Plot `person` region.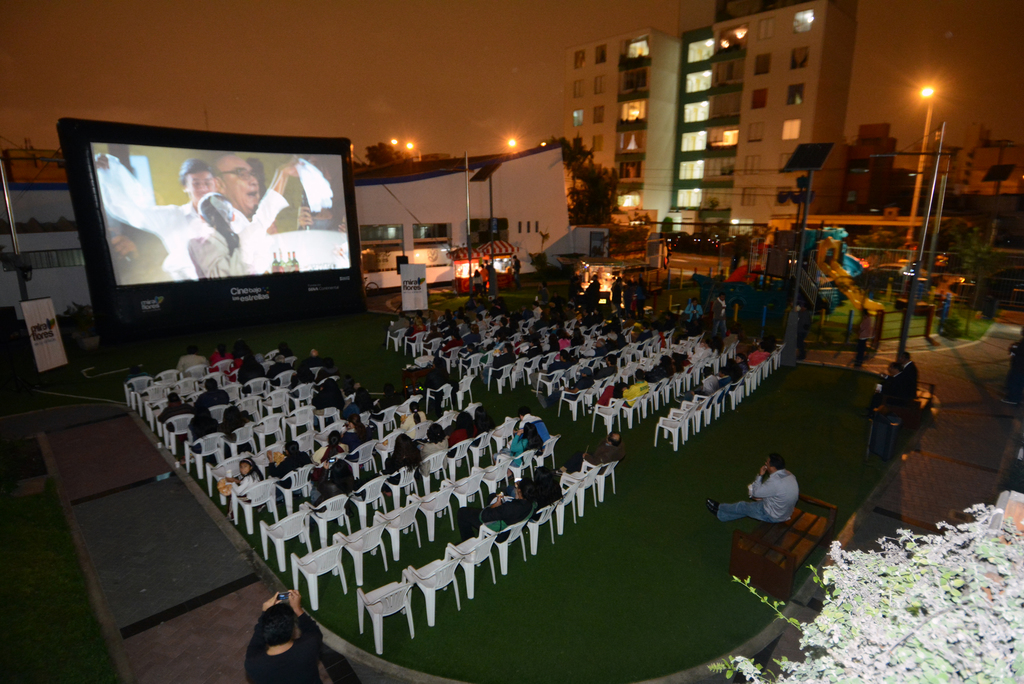
Plotted at crop(187, 193, 253, 281).
